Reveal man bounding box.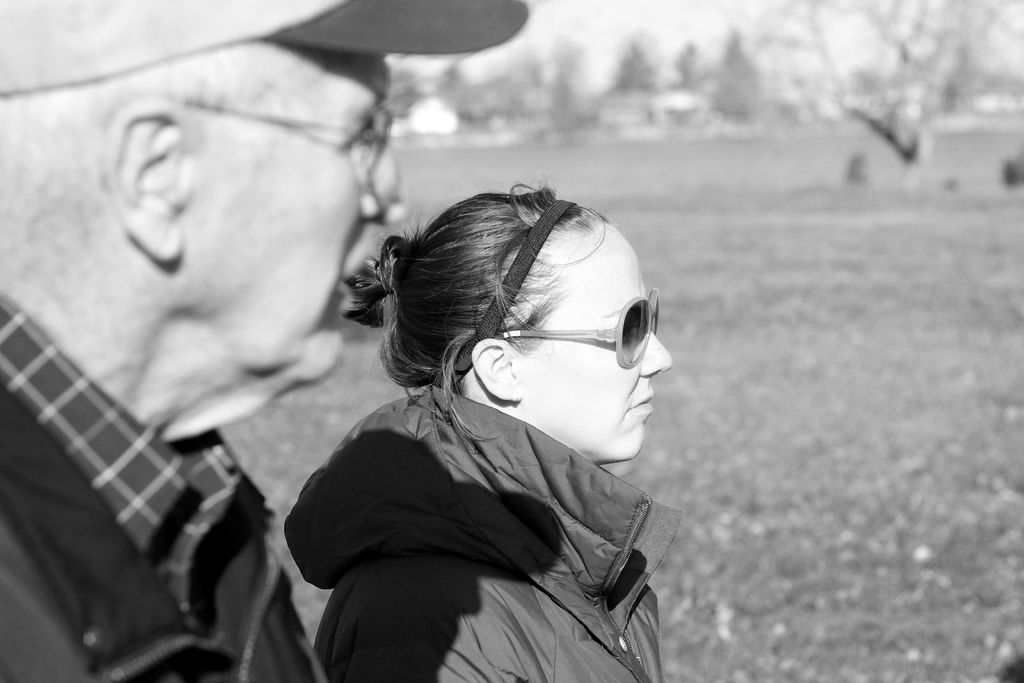
Revealed: 0,0,538,682.
